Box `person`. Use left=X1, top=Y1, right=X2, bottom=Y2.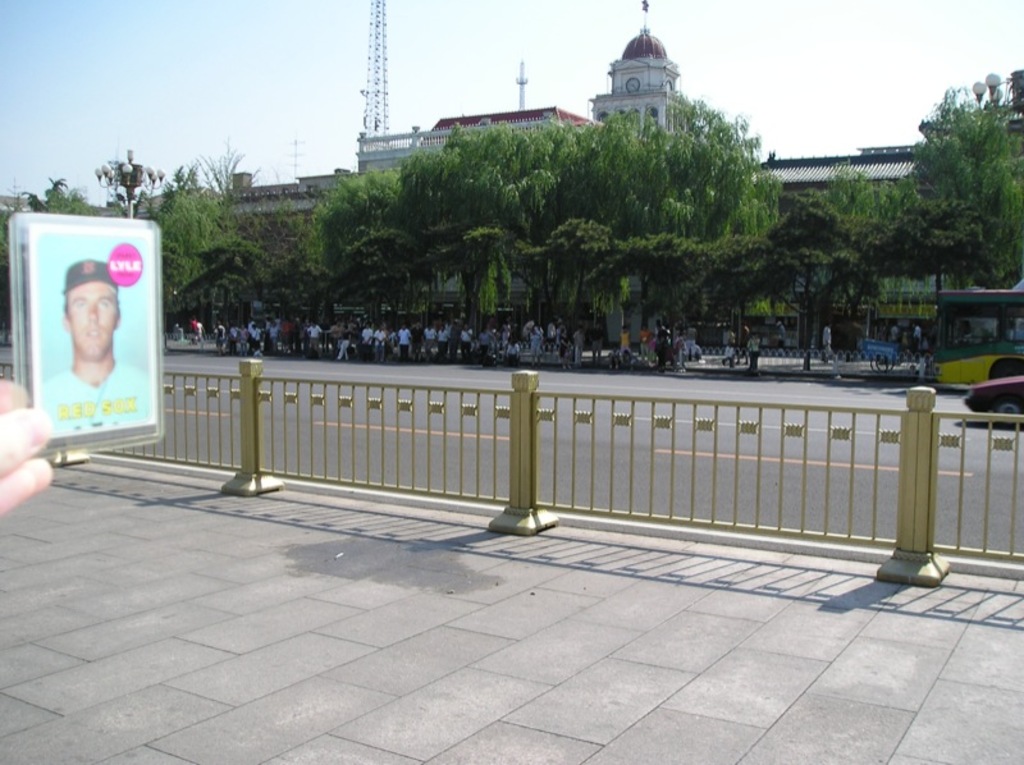
left=31, top=239, right=138, bottom=463.
